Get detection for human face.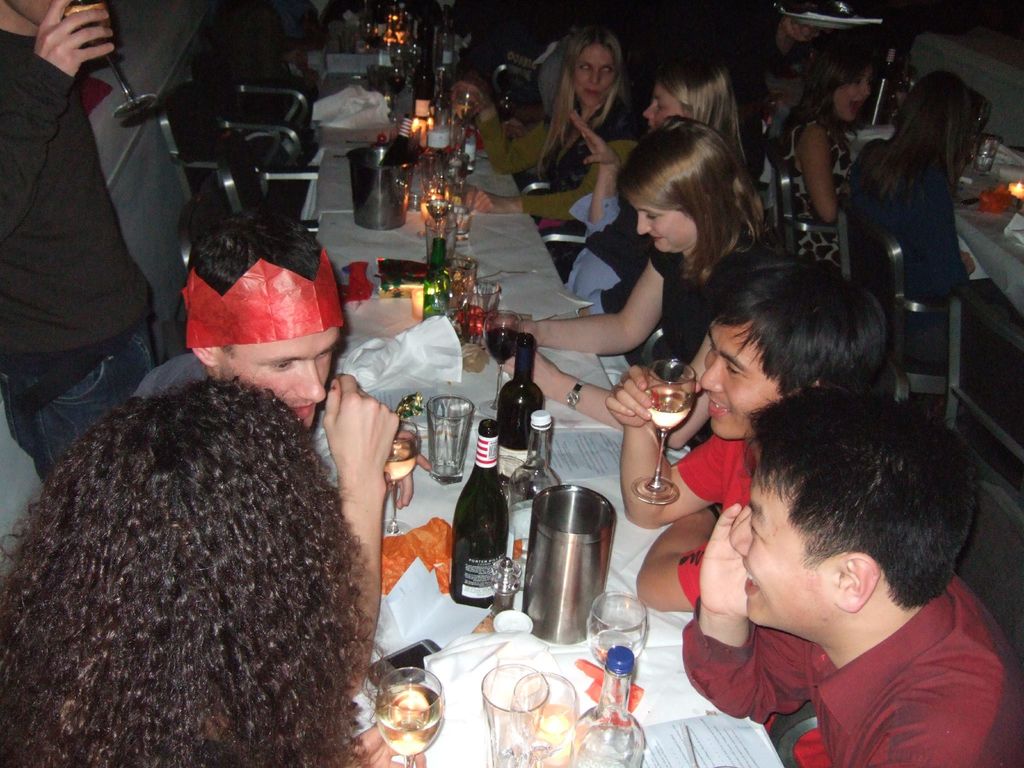
Detection: box(222, 300, 339, 428).
